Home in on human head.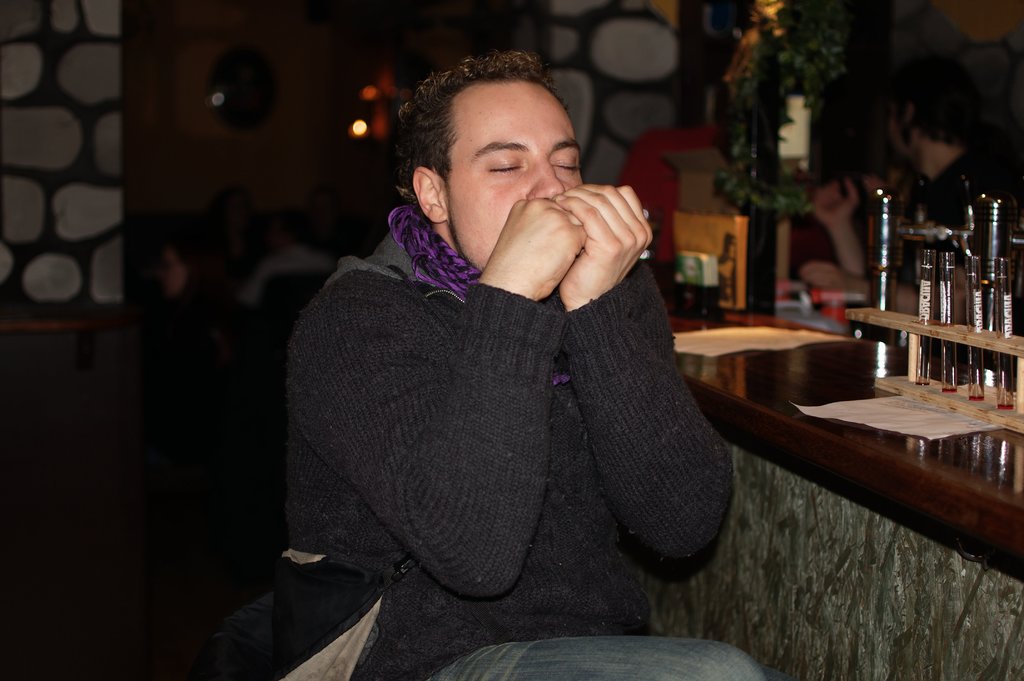
Homed in at <region>152, 226, 232, 295</region>.
